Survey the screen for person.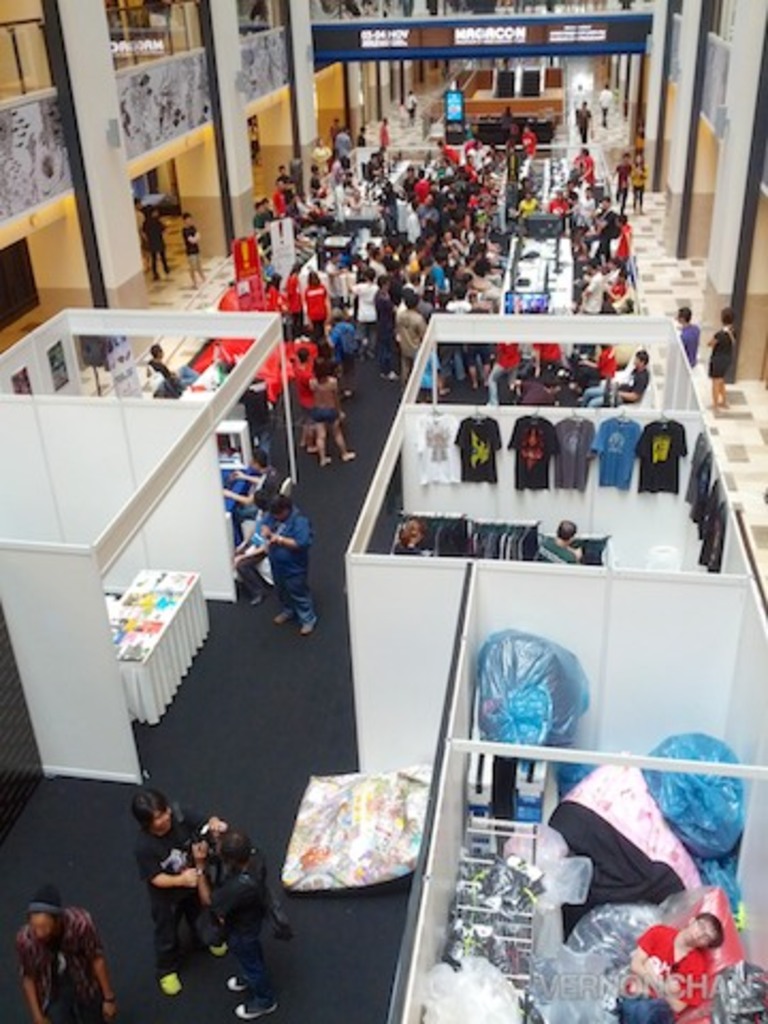
Survey found: detection(371, 115, 386, 156).
